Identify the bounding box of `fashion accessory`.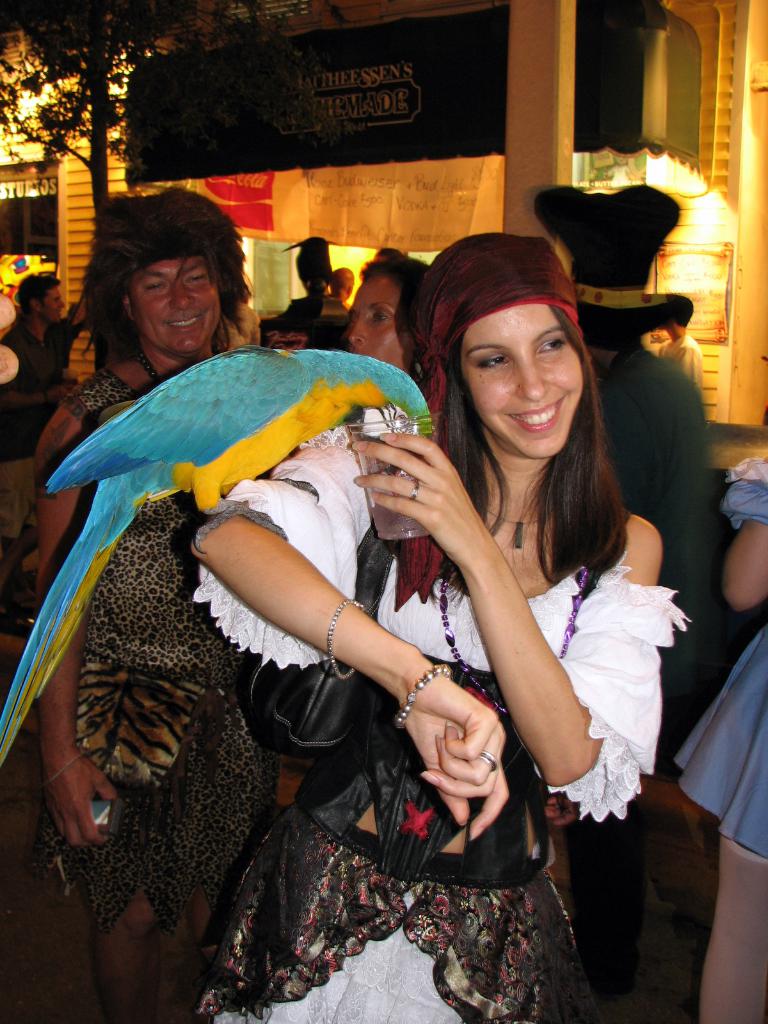
<bbox>128, 349, 223, 381</bbox>.
